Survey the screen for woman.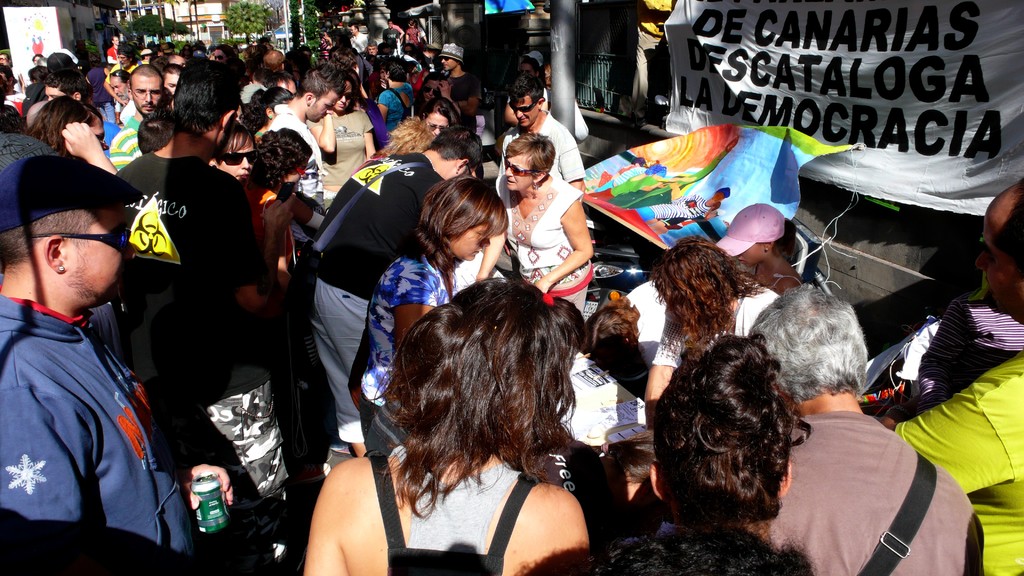
Survey found: Rect(714, 202, 817, 310).
